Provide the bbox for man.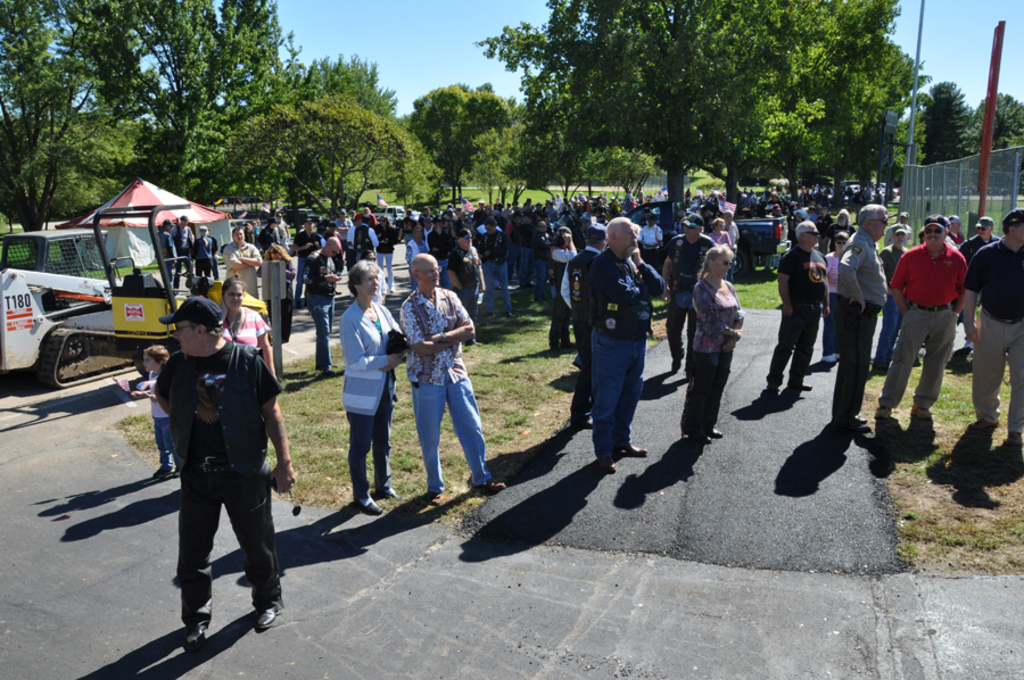
<bbox>763, 215, 827, 390</bbox>.
